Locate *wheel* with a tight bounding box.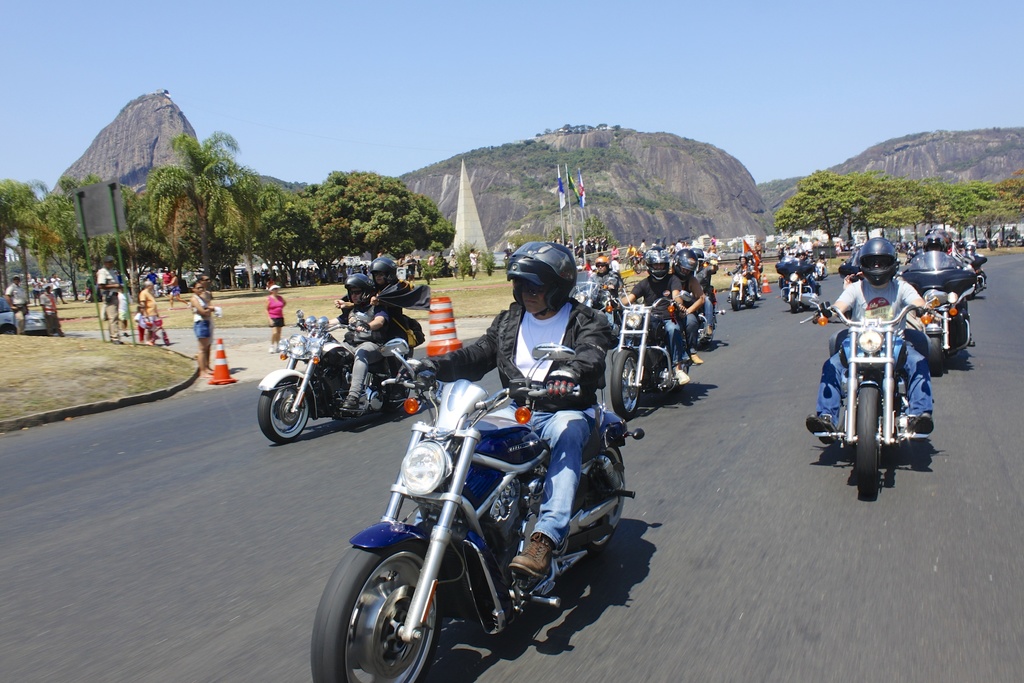
{"left": 729, "top": 292, "right": 741, "bottom": 311}.
